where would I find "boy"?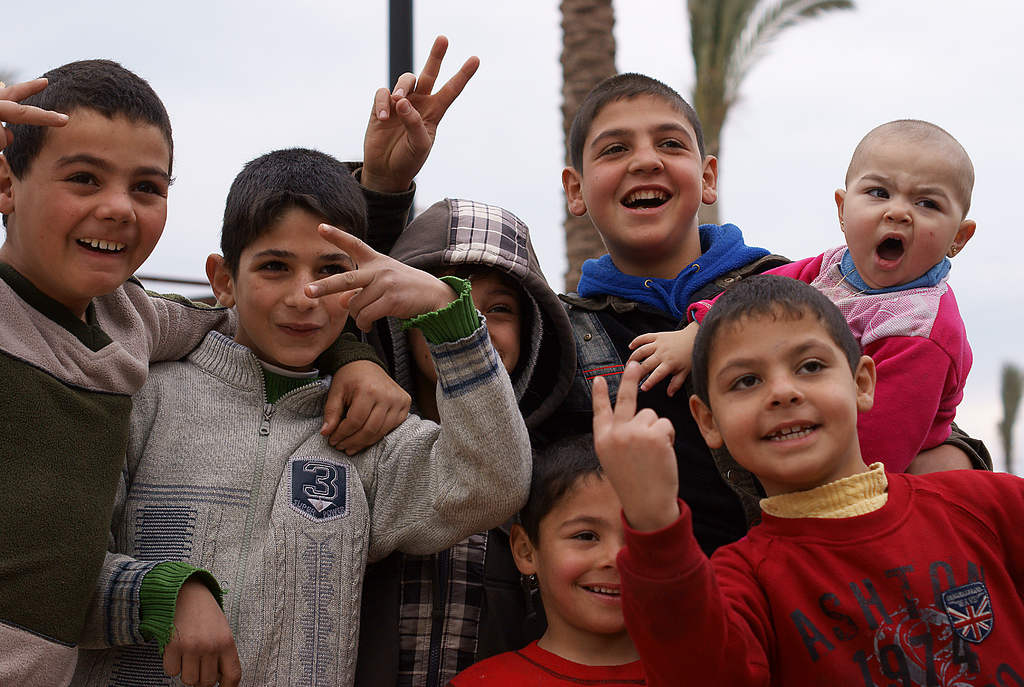
At left=374, top=191, right=616, bottom=686.
